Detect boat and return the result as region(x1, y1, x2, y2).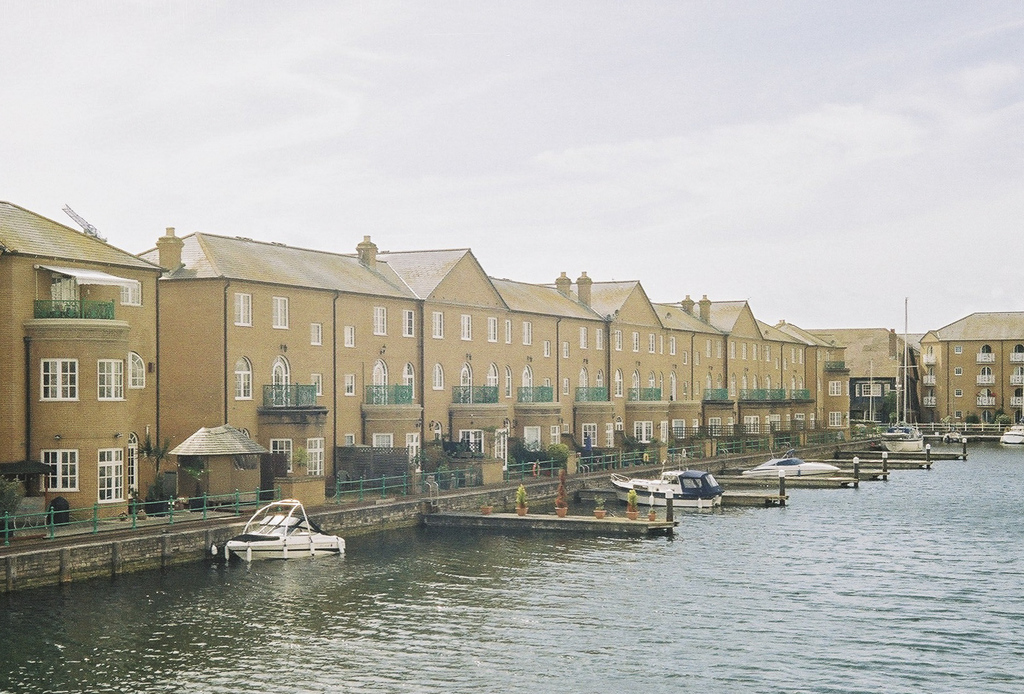
region(882, 295, 934, 459).
